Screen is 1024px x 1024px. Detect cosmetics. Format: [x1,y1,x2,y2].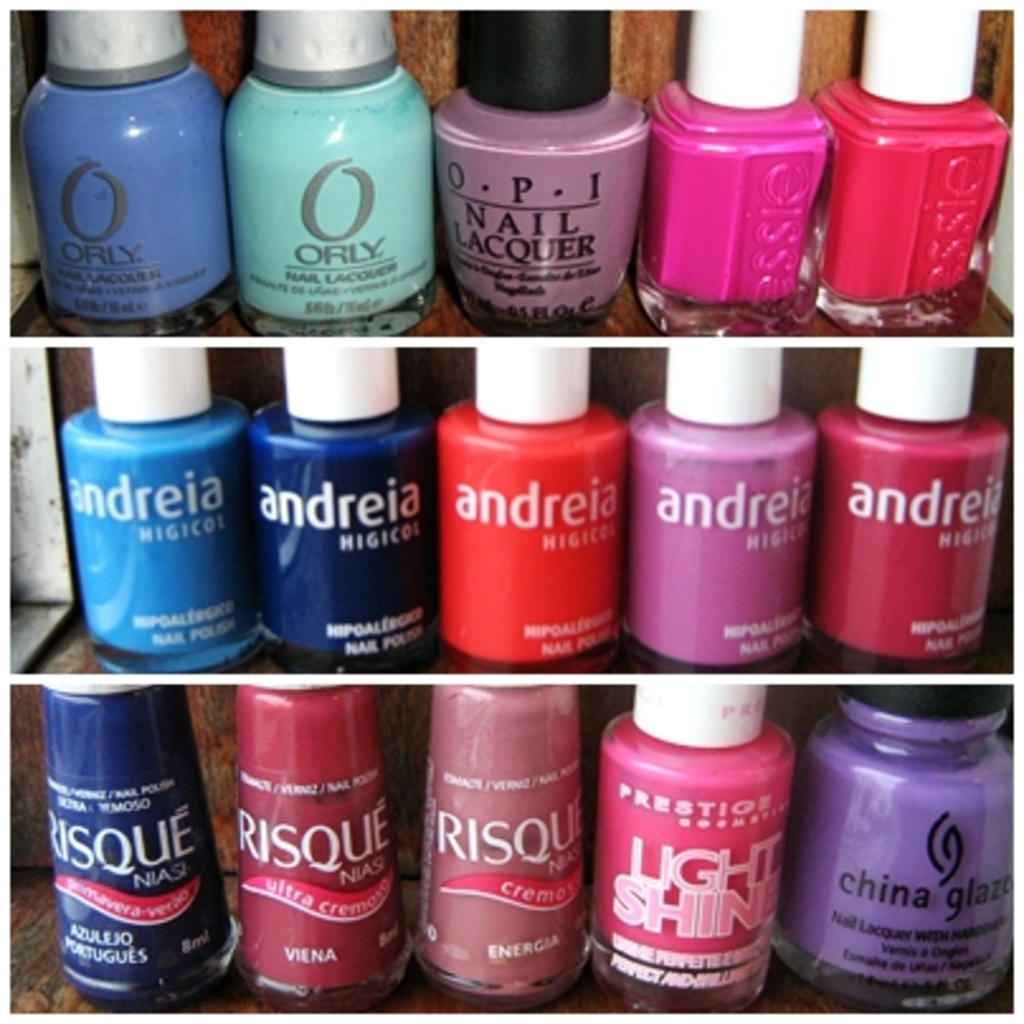
[35,682,228,1021].
